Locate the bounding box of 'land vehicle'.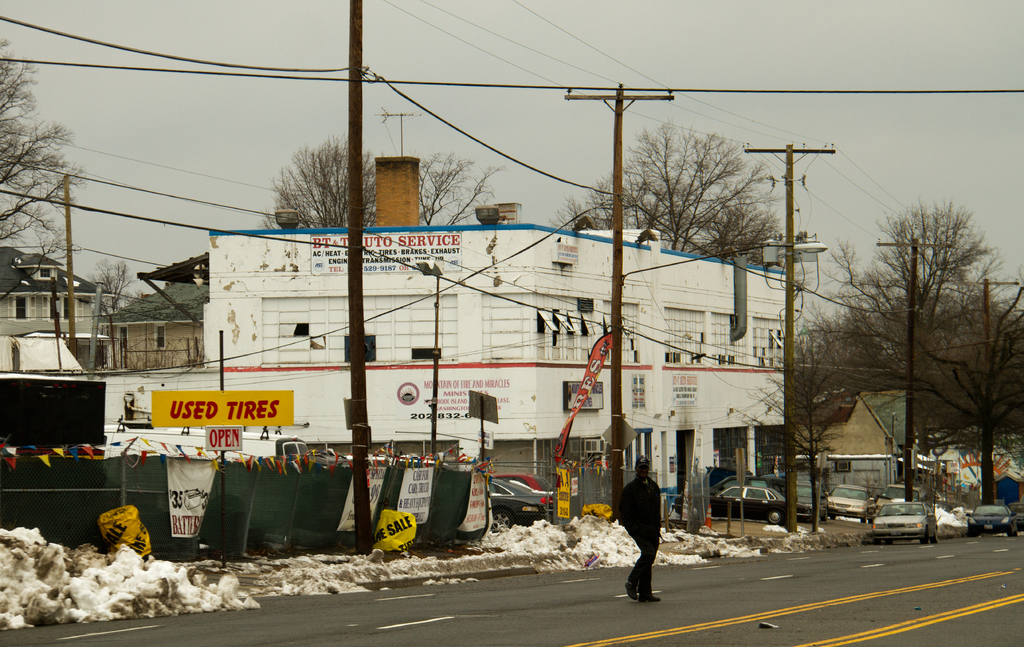
Bounding box: BBox(705, 465, 754, 490).
